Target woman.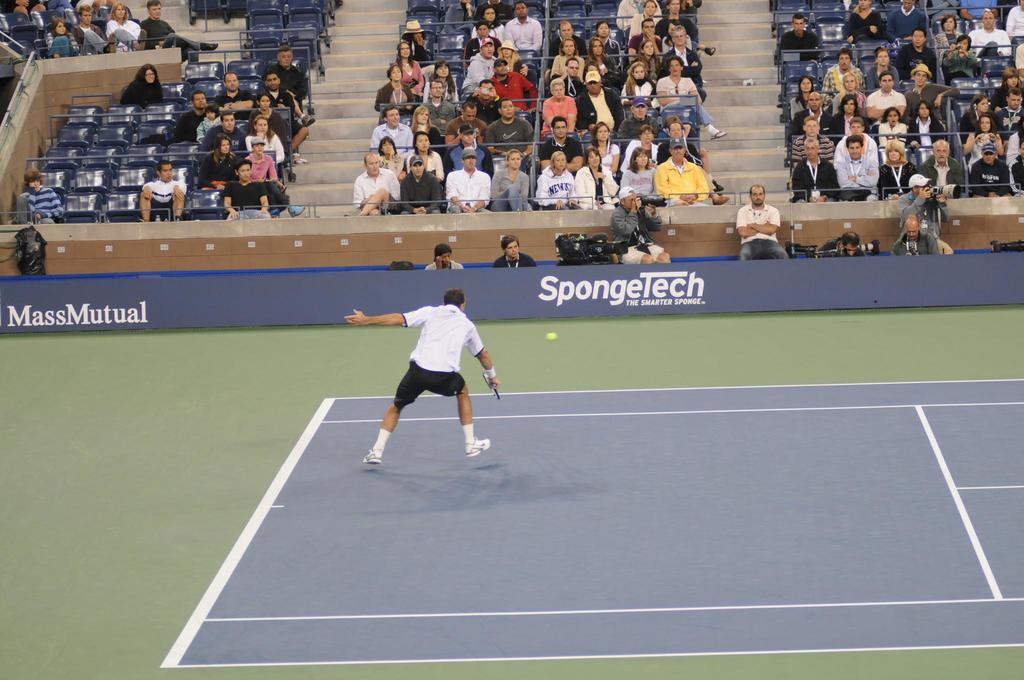
Target region: Rect(993, 67, 1023, 109).
